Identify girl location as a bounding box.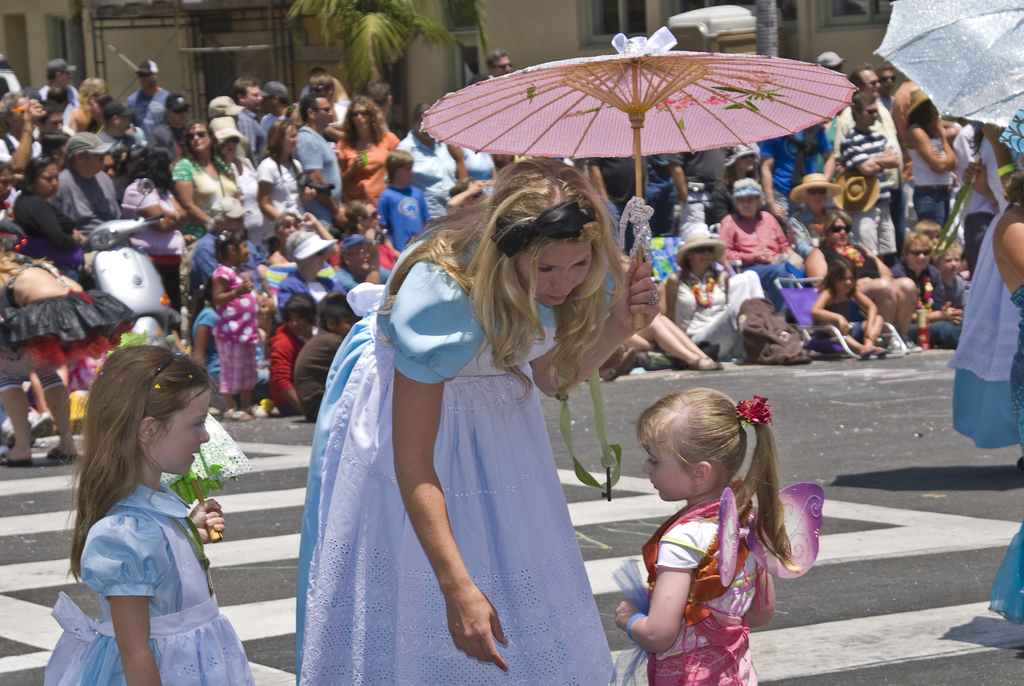
box(207, 227, 258, 420).
